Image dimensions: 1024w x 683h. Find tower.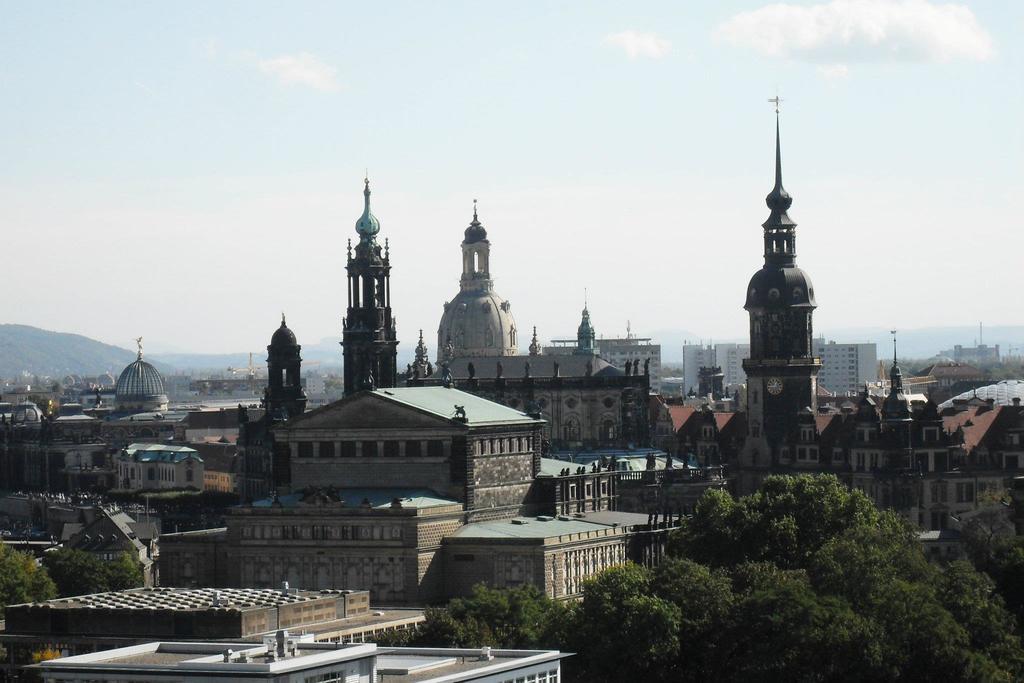
box=[264, 321, 292, 428].
